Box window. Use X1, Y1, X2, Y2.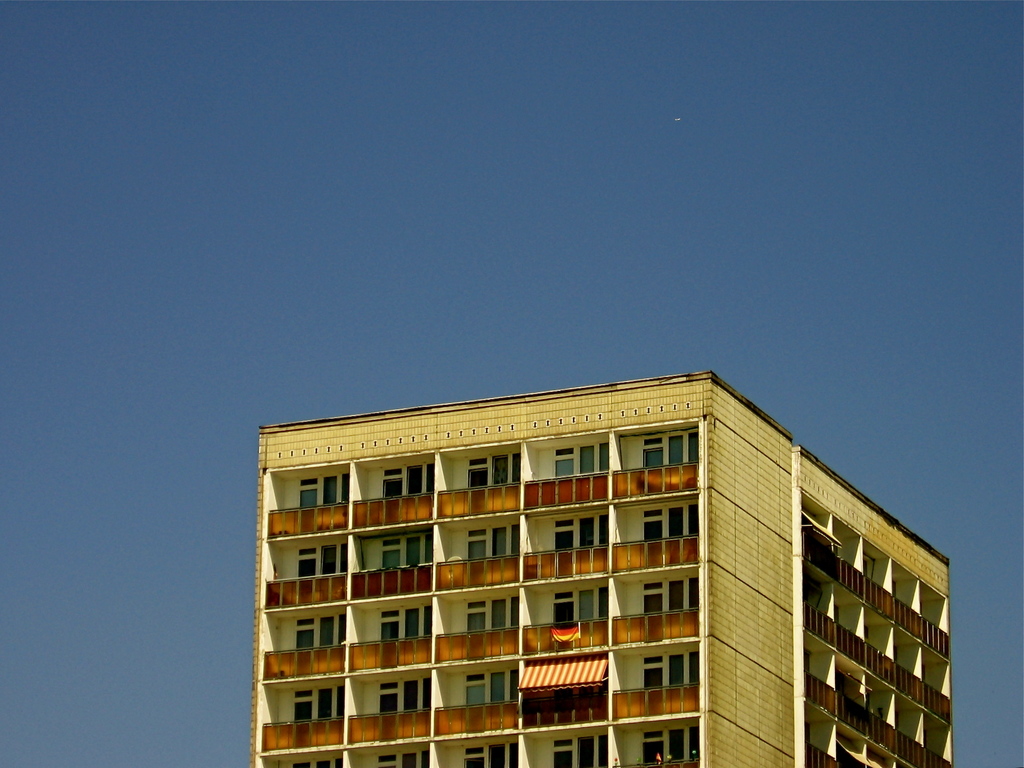
464, 525, 488, 566.
